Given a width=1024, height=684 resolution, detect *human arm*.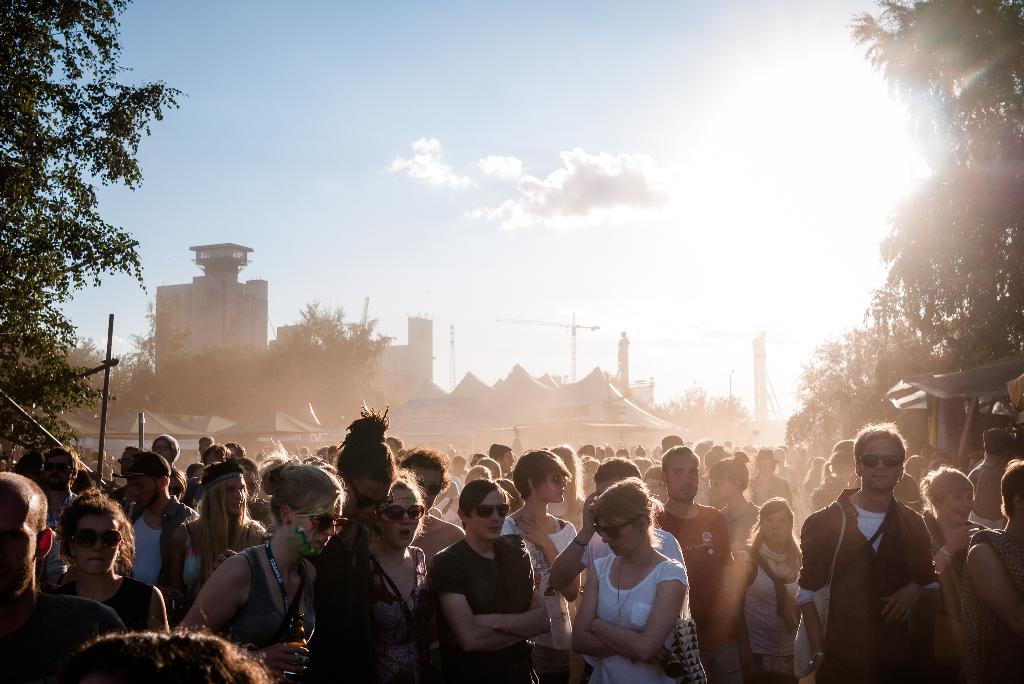
x1=472, y1=557, x2=555, y2=646.
